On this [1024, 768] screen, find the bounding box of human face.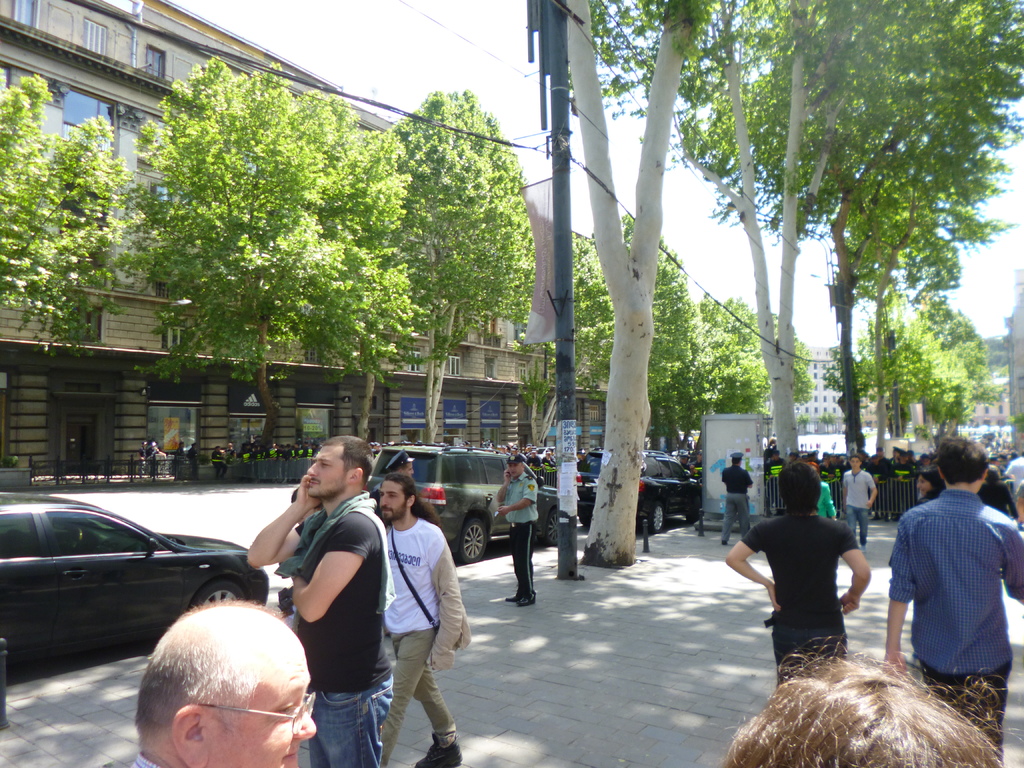
Bounding box: <region>307, 449, 346, 498</region>.
